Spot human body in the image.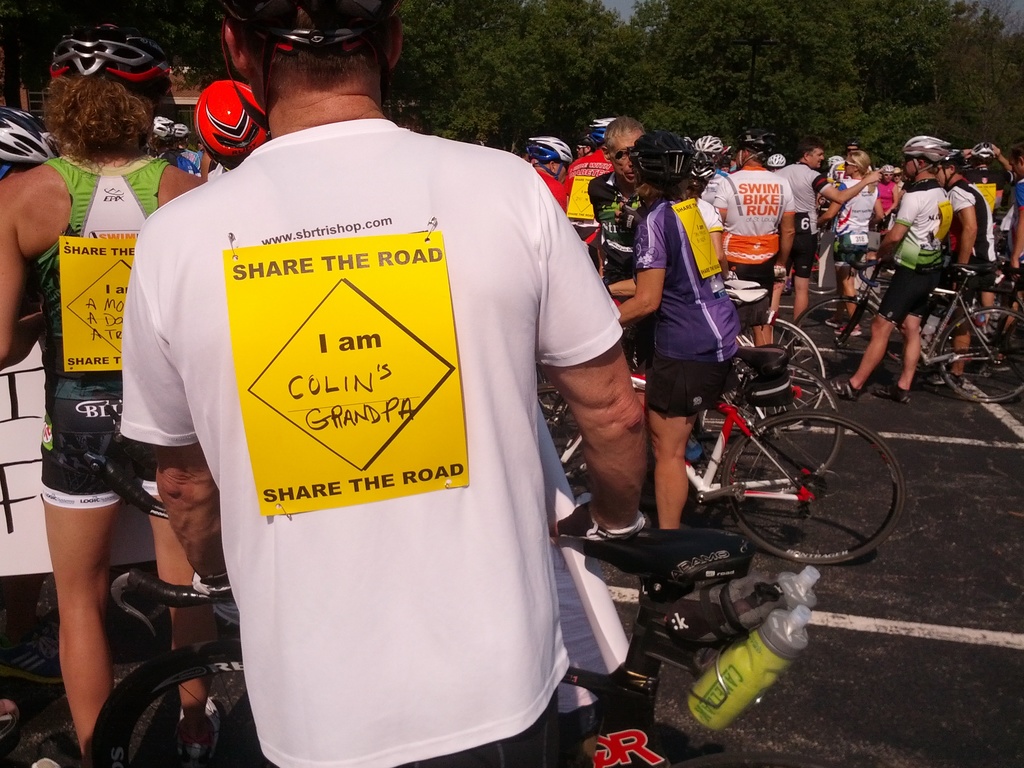
human body found at bbox=[525, 134, 580, 212].
